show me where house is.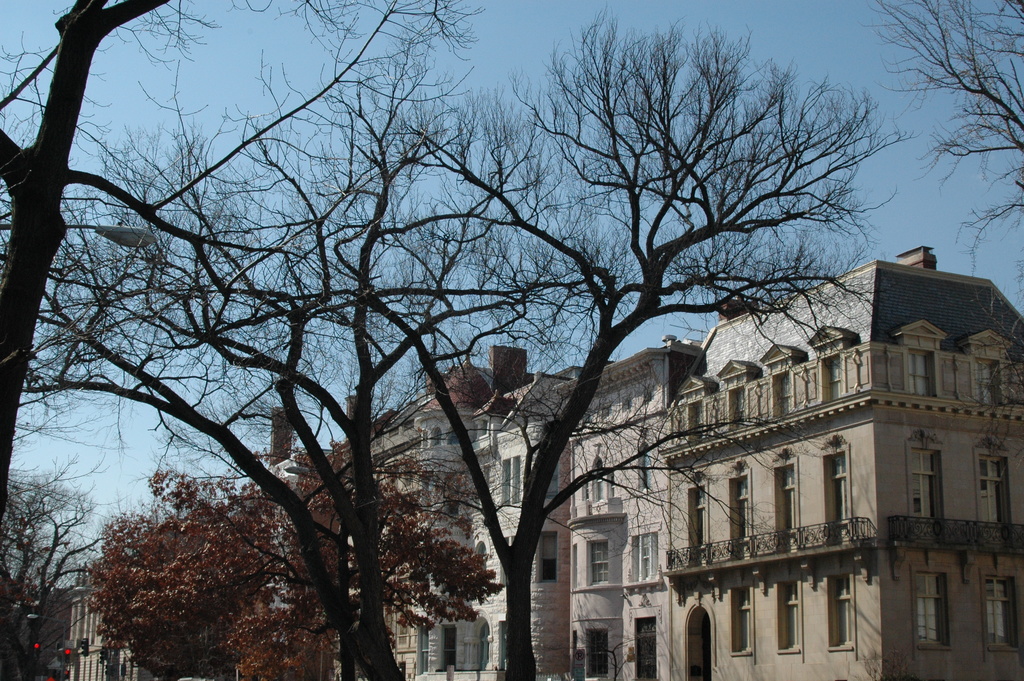
house is at pyautogui.locateOnScreen(465, 342, 700, 680).
